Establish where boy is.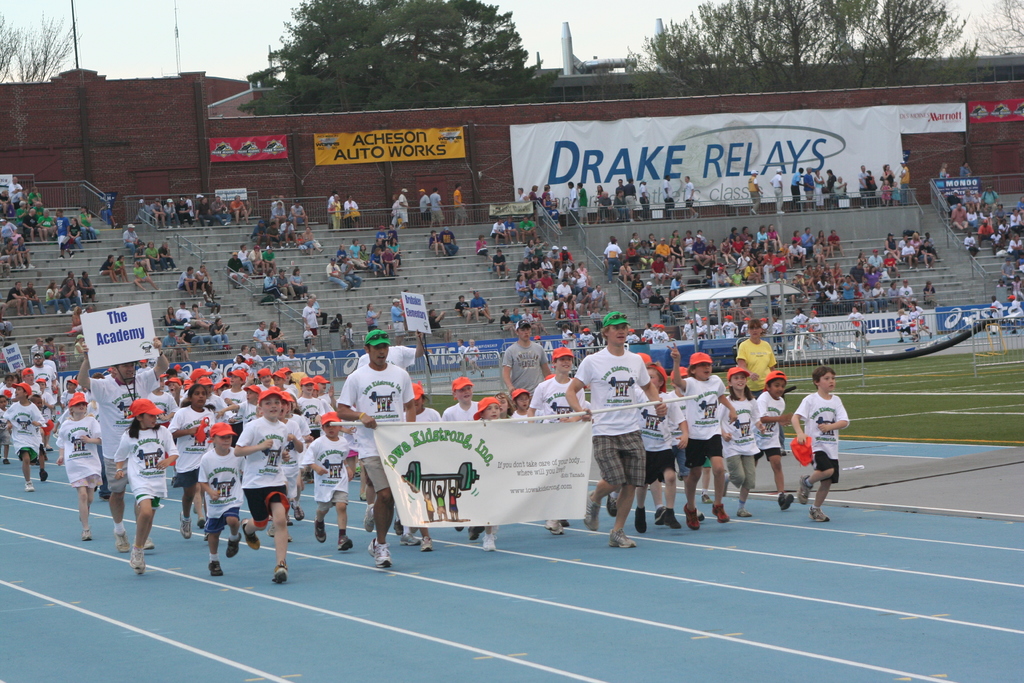
Established at <box>440,375,478,541</box>.
